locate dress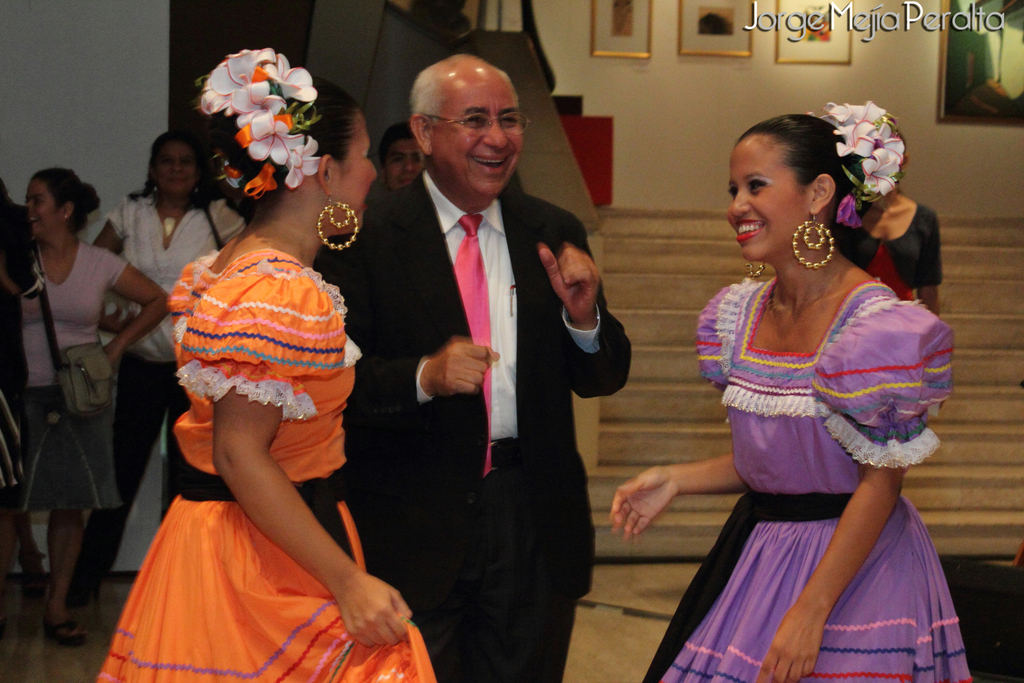
[x1=98, y1=249, x2=439, y2=682]
